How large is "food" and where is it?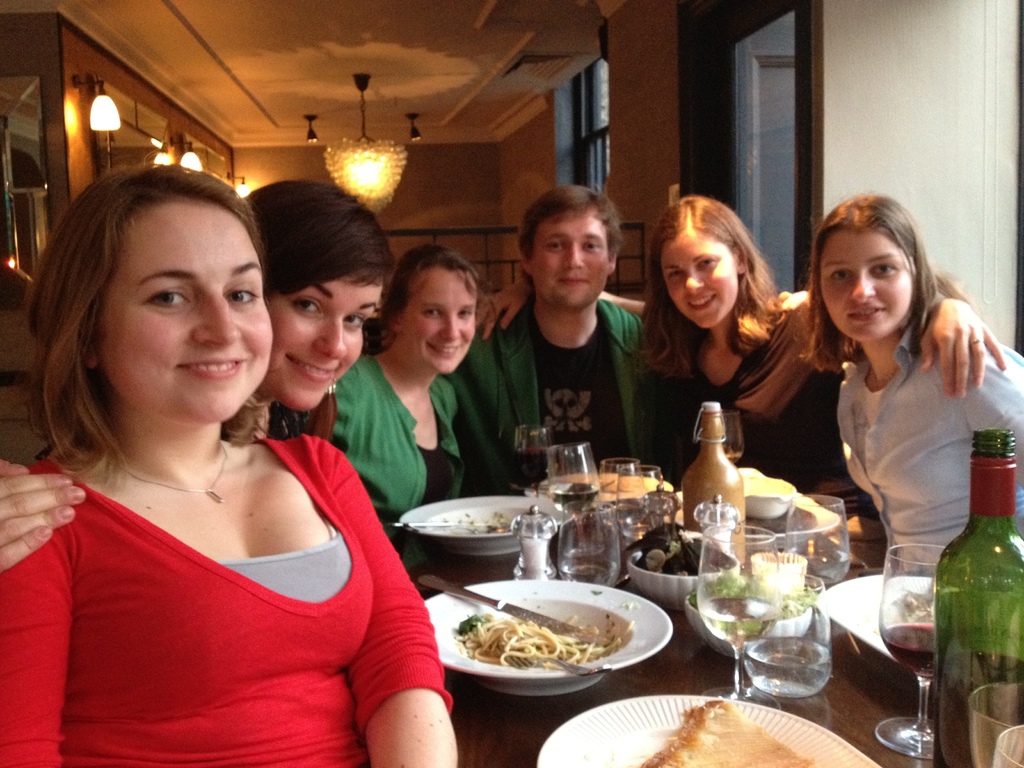
Bounding box: <bbox>635, 520, 738, 575</bbox>.
